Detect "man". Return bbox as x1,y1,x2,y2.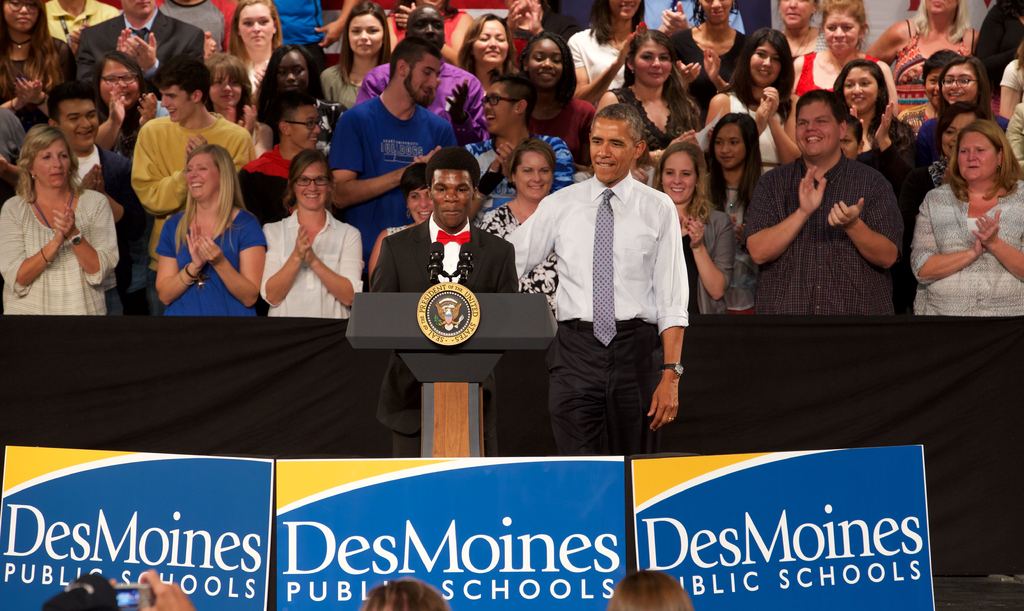
518,58,691,477.
